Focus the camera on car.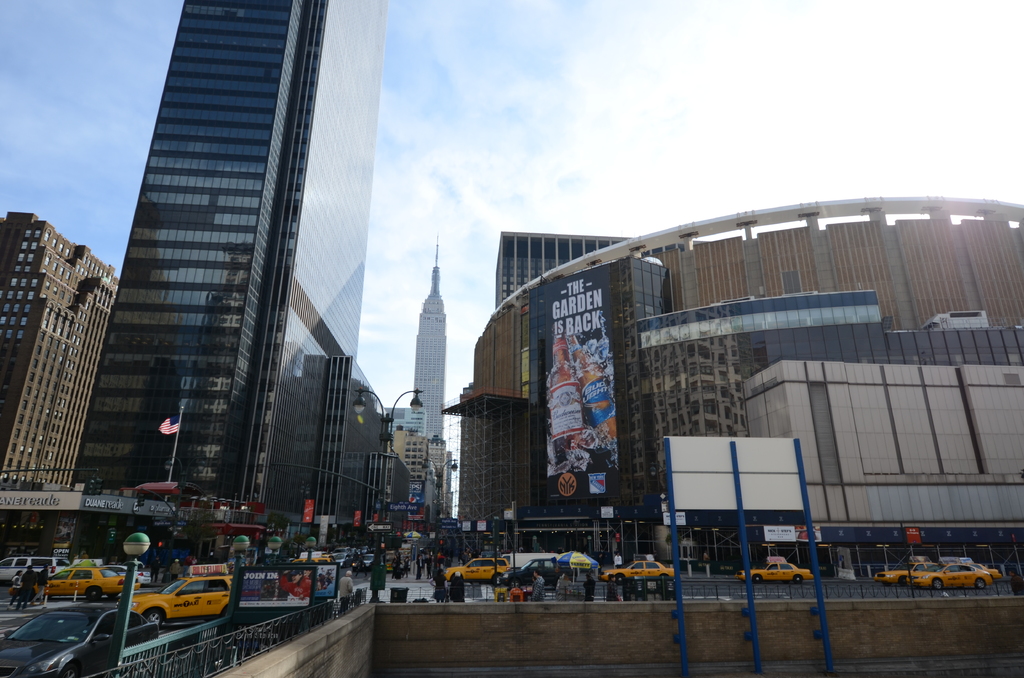
Focus region: (497, 554, 573, 586).
